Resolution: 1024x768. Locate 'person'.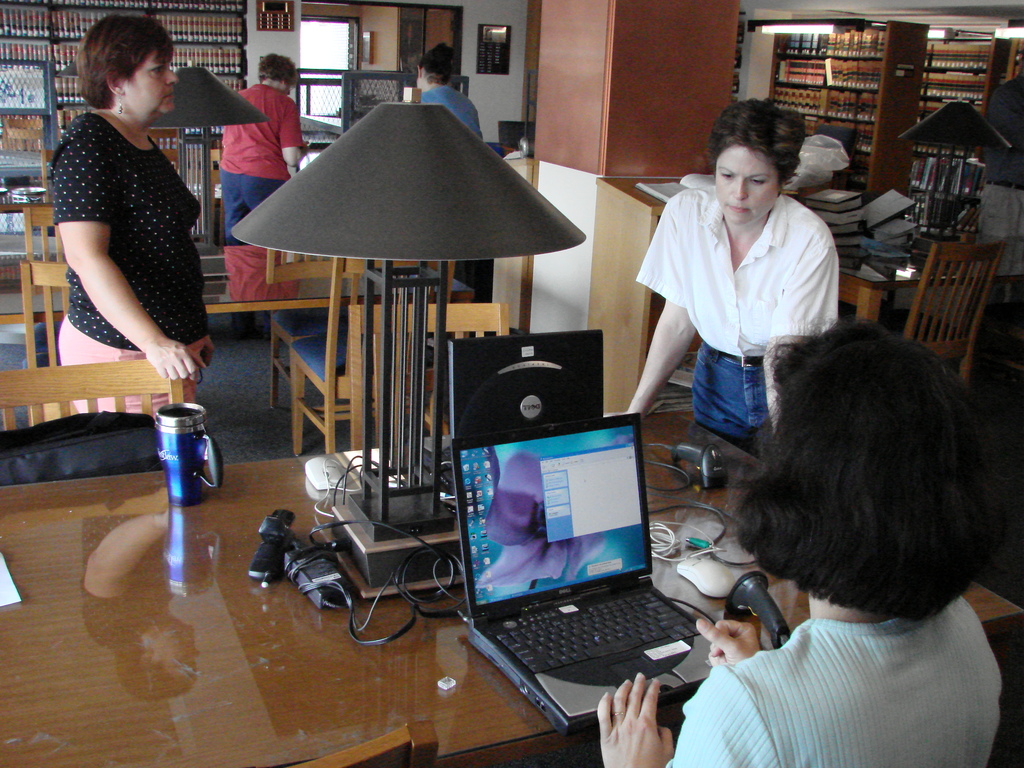
<bbox>216, 52, 308, 332</bbox>.
